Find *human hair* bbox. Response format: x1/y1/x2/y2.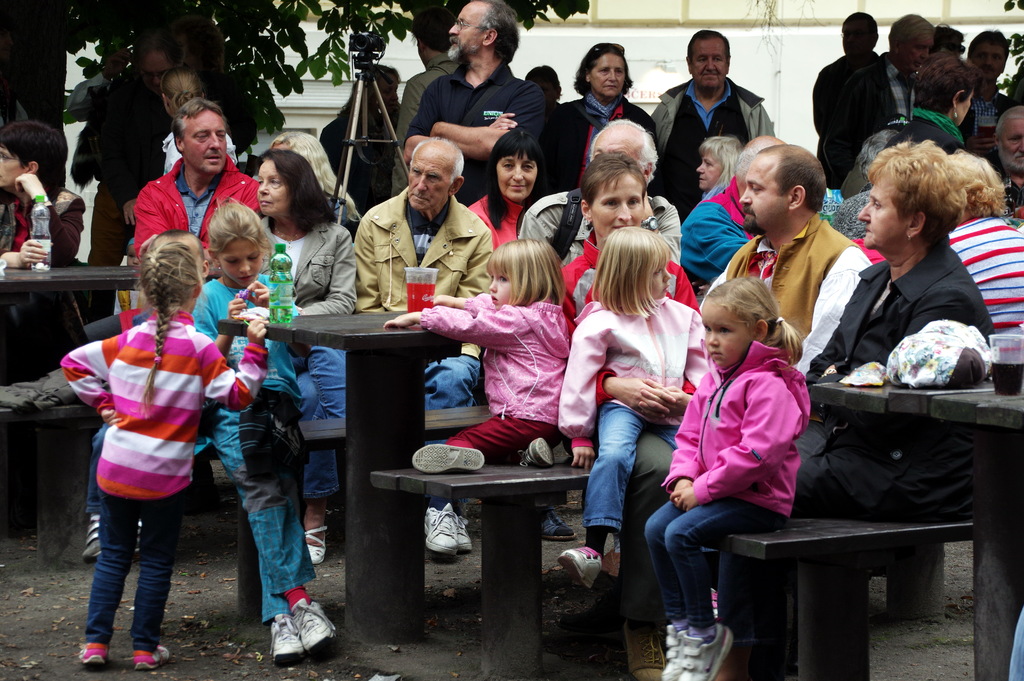
173/99/225/152.
